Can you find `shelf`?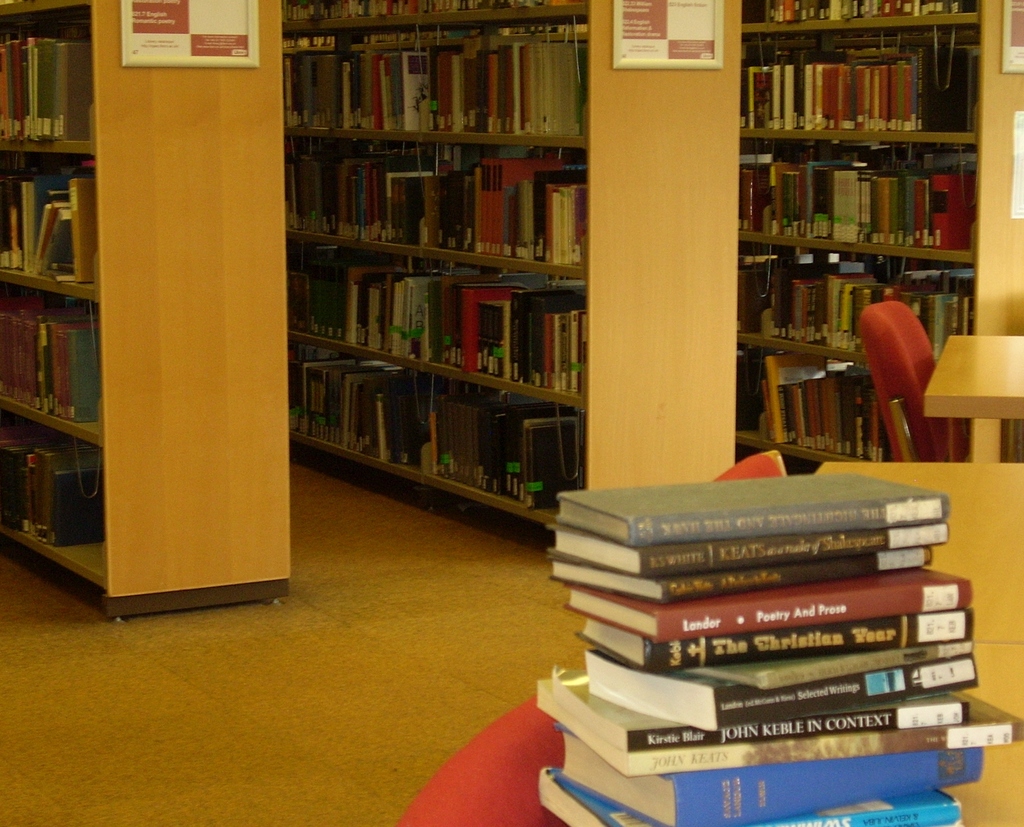
Yes, bounding box: box=[286, 0, 598, 533].
